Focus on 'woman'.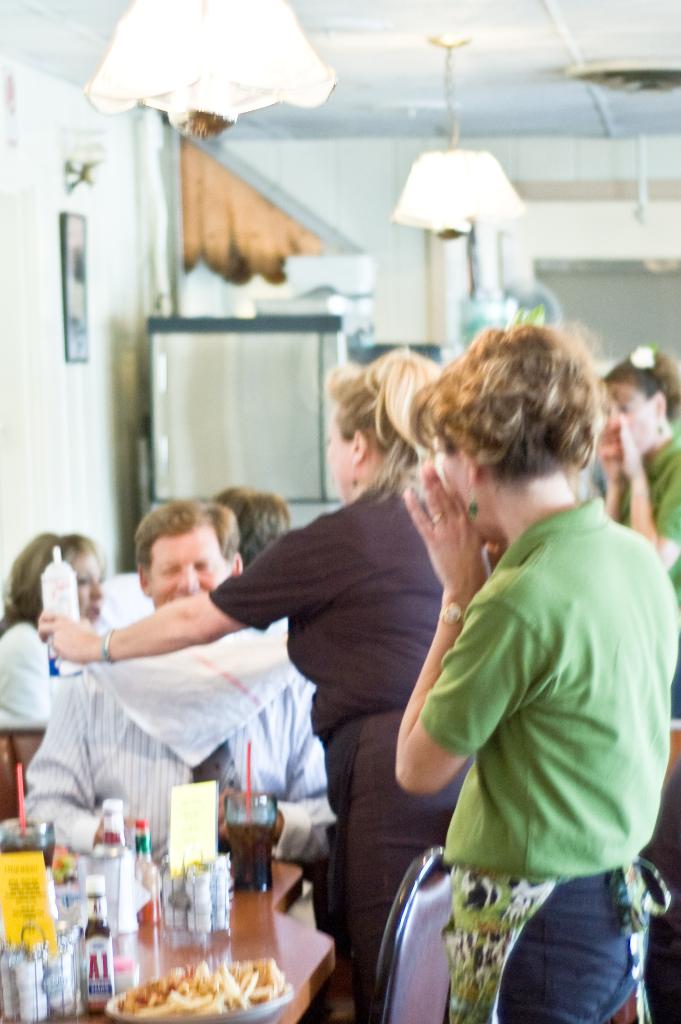
Focused at Rect(392, 323, 680, 1023).
